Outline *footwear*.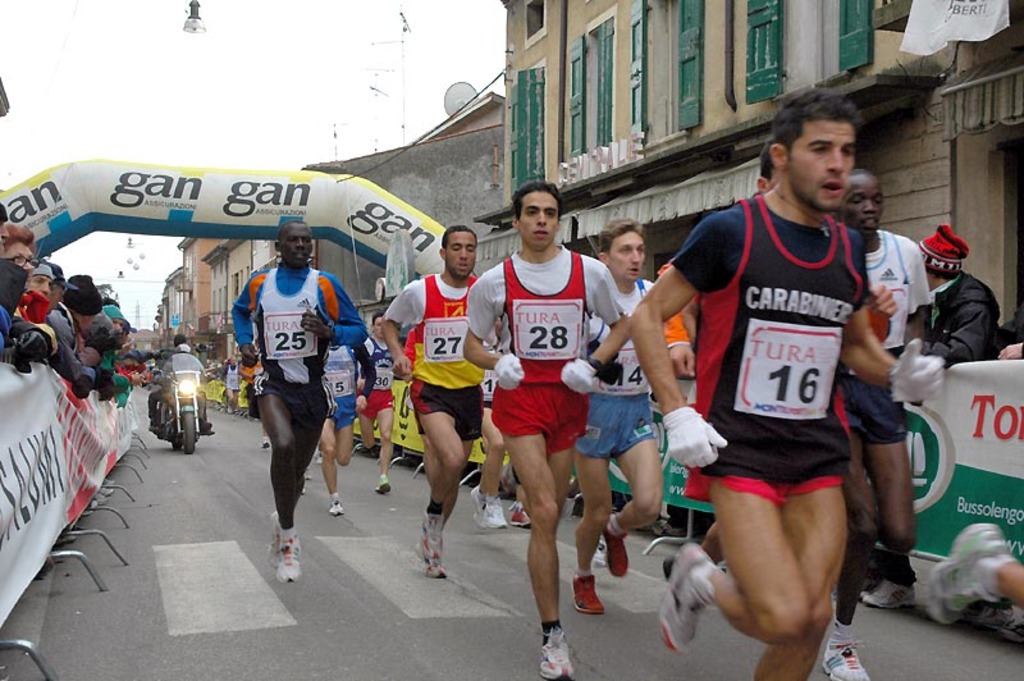
Outline: 260:437:271:451.
